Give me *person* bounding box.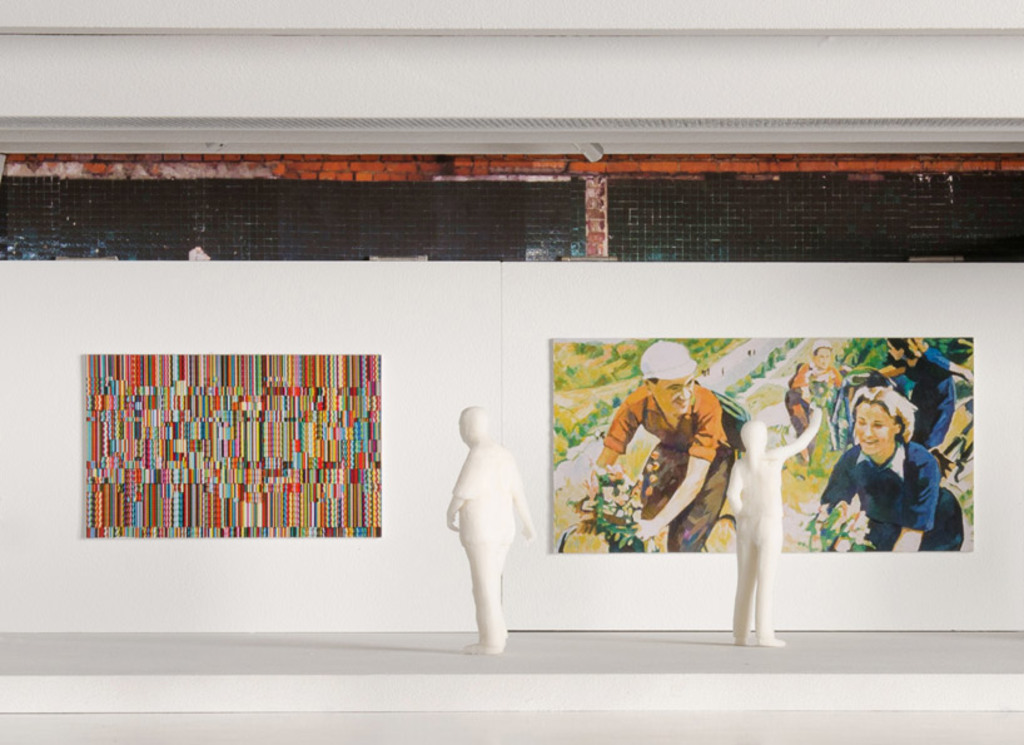
detection(438, 398, 531, 662).
